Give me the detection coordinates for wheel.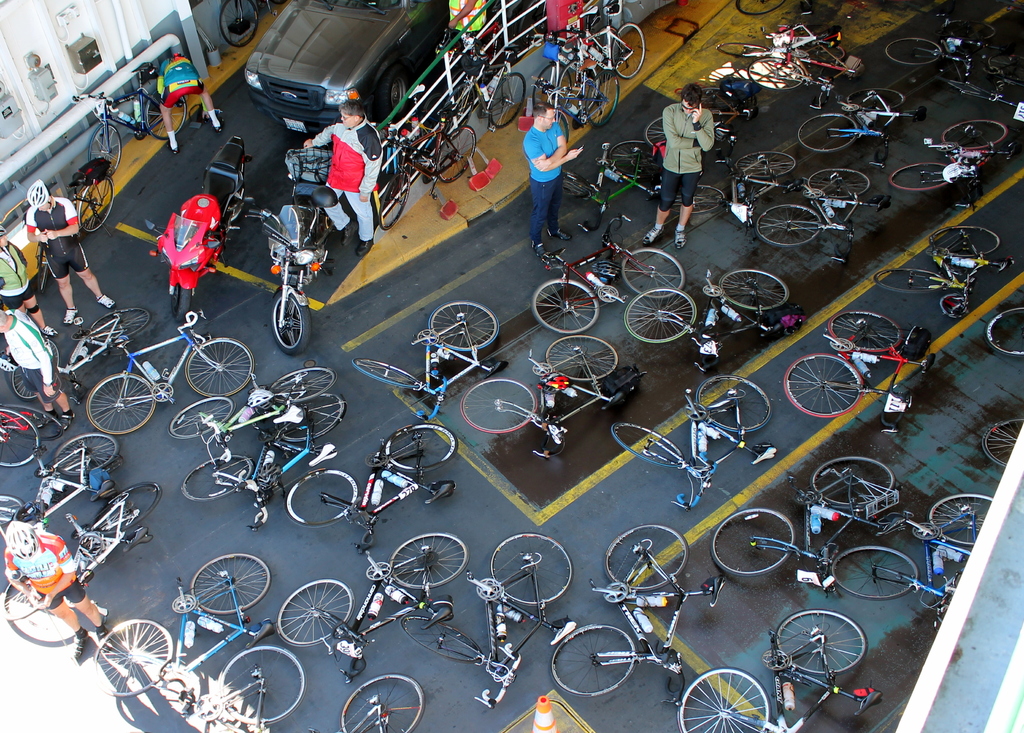
box(826, 545, 928, 600).
